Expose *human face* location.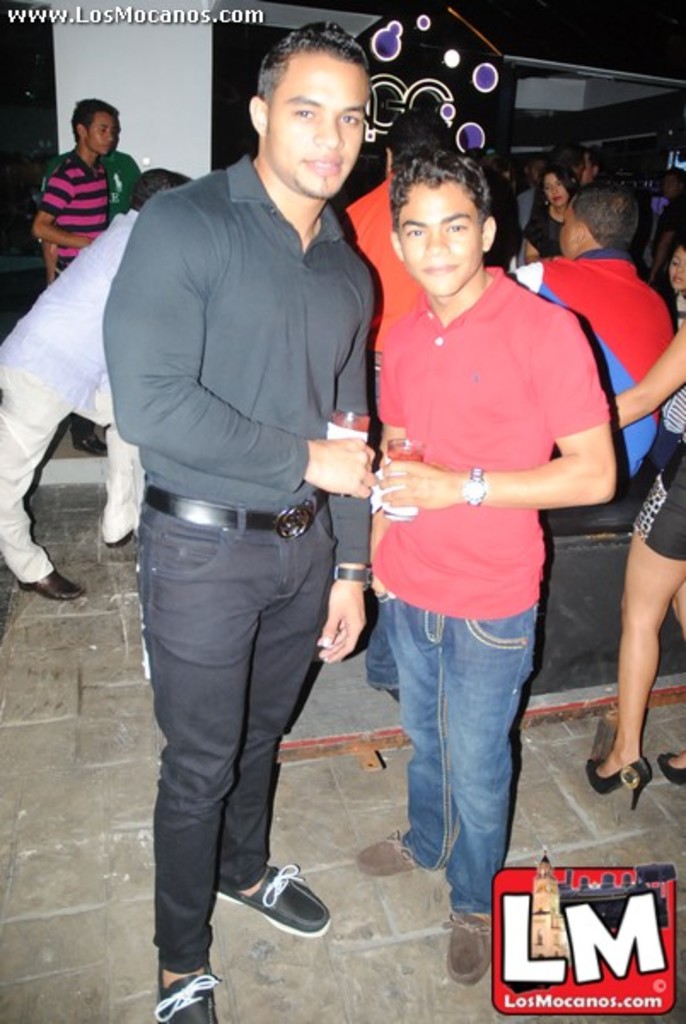
Exposed at x1=78, y1=118, x2=118, y2=155.
